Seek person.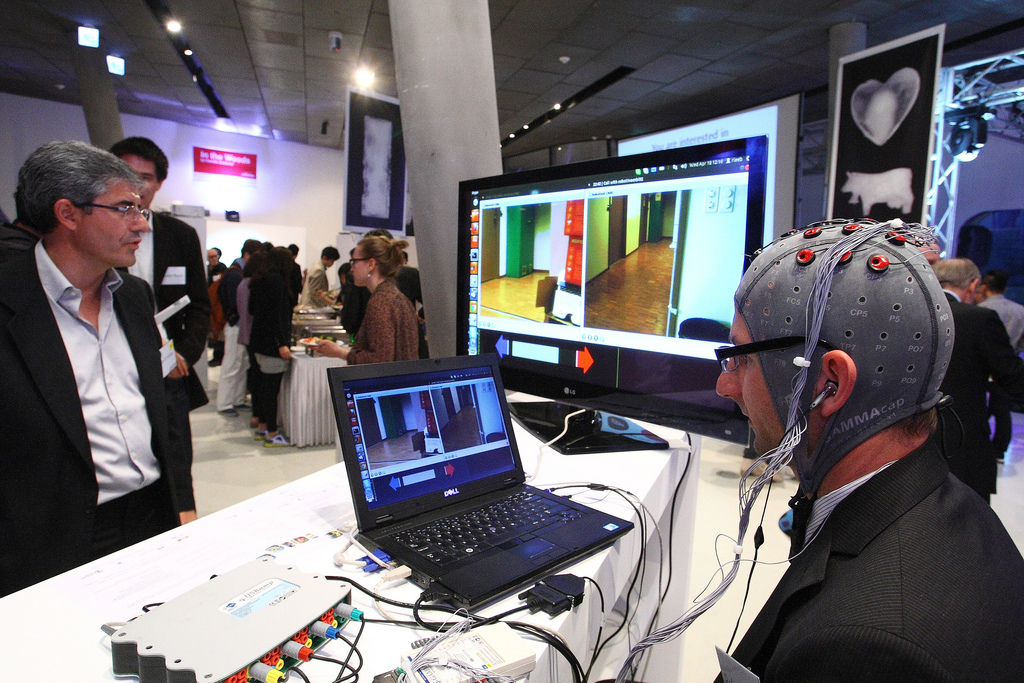
301:243:336:309.
